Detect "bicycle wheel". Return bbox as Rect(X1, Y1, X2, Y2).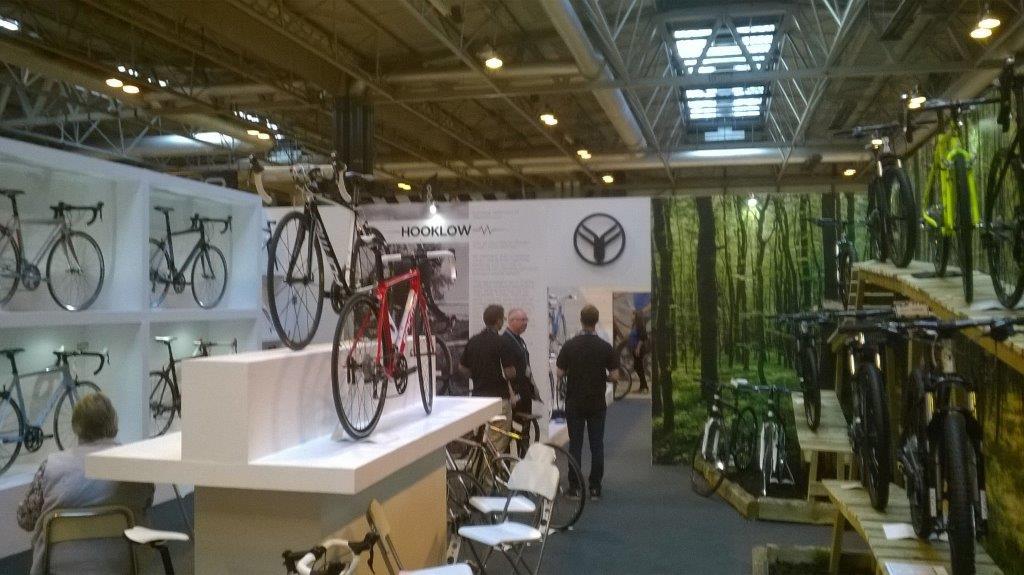
Rect(924, 174, 951, 274).
